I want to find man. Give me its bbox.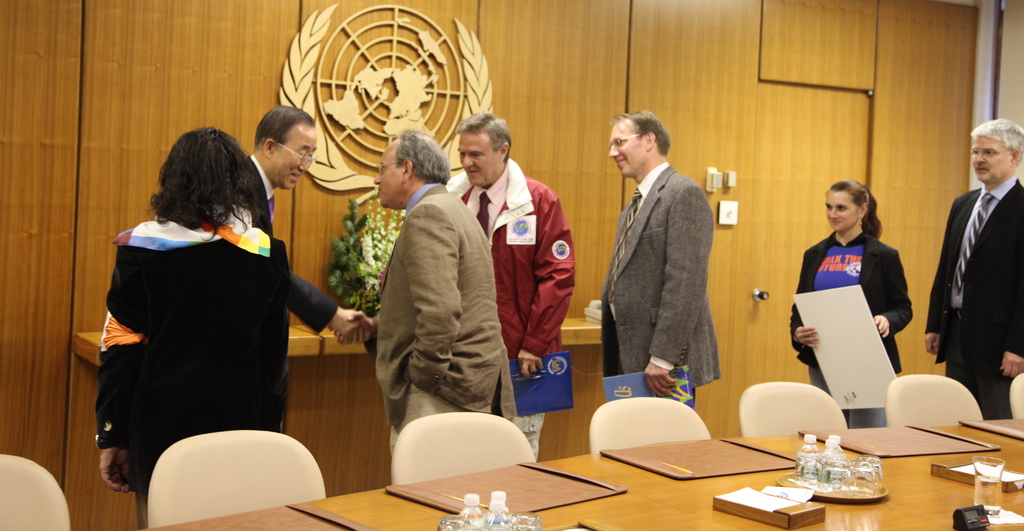
bbox(924, 118, 1023, 420).
